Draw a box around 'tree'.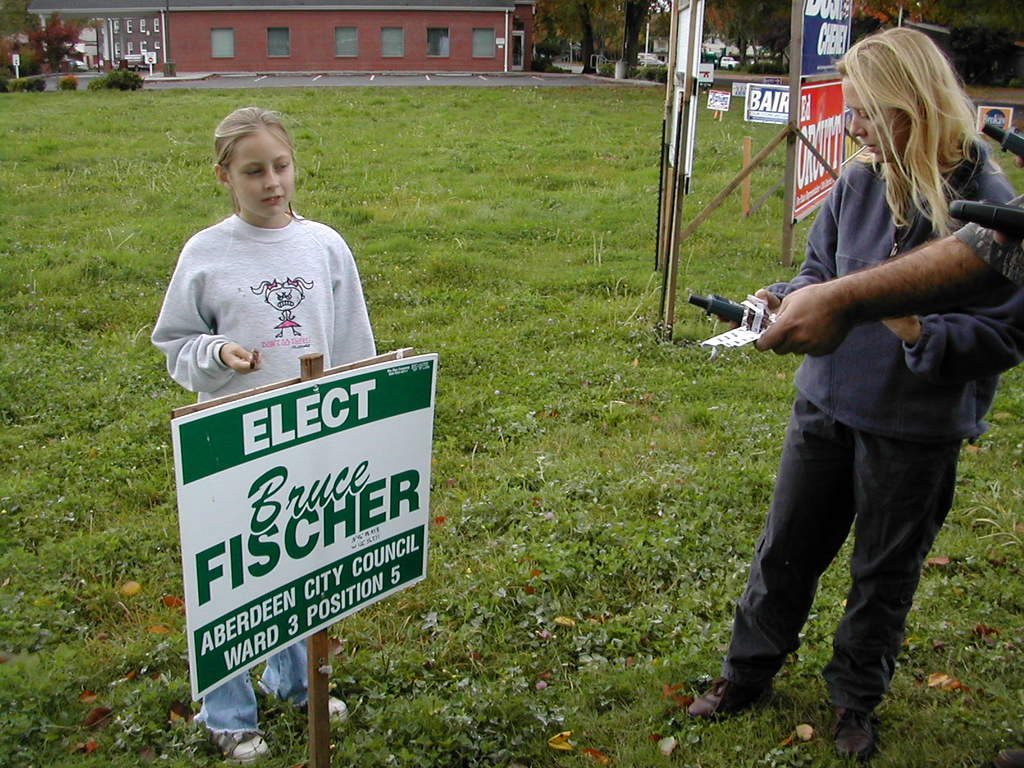
bbox=[705, 0, 795, 83].
